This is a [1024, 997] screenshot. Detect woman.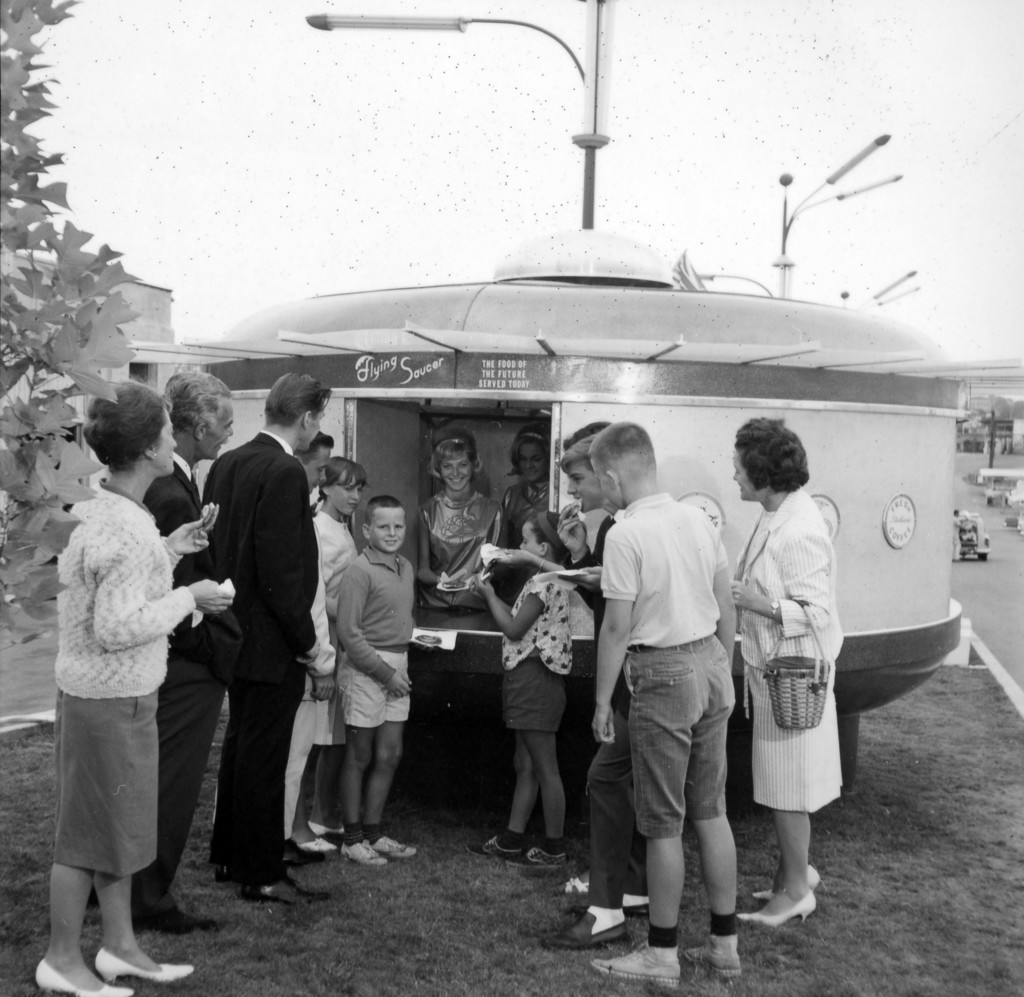
[x1=721, y1=416, x2=837, y2=932].
